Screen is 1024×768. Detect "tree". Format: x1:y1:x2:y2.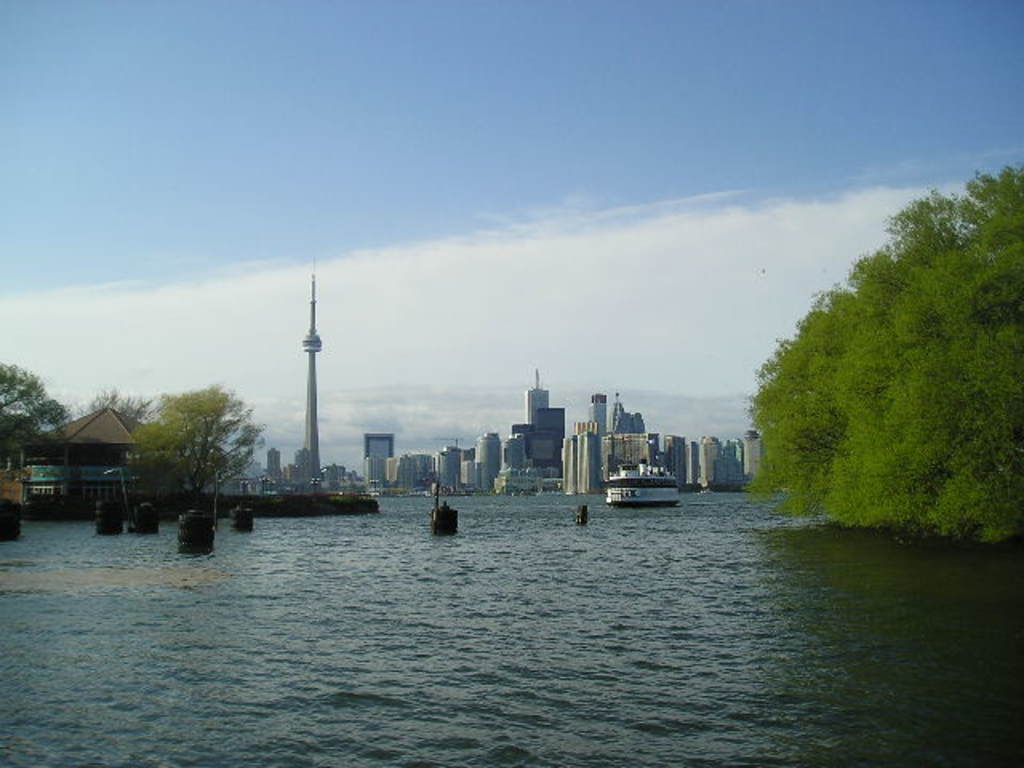
77:384:152:427.
